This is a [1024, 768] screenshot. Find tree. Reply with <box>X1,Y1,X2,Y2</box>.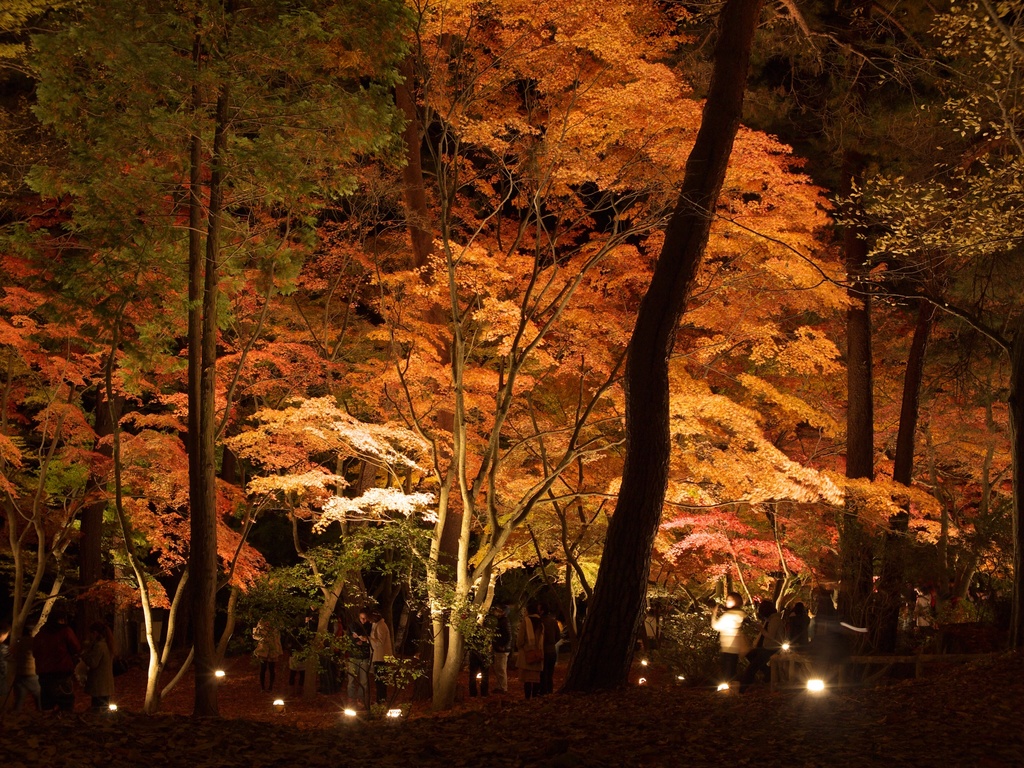
<box>22,103,332,700</box>.
